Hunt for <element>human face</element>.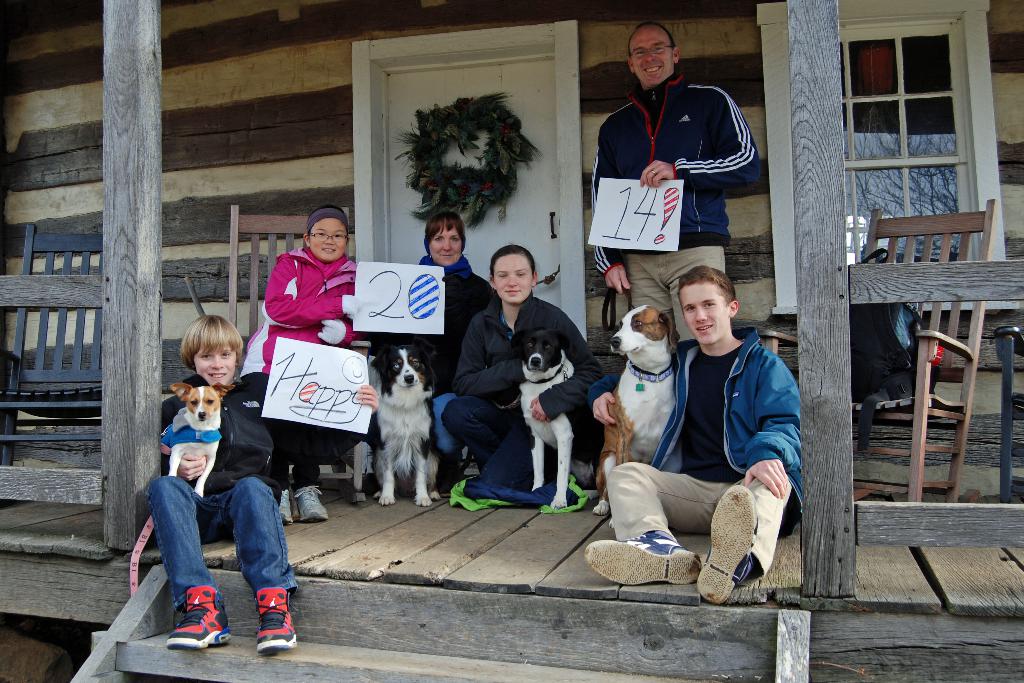
Hunted down at (x1=310, y1=220, x2=347, y2=261).
